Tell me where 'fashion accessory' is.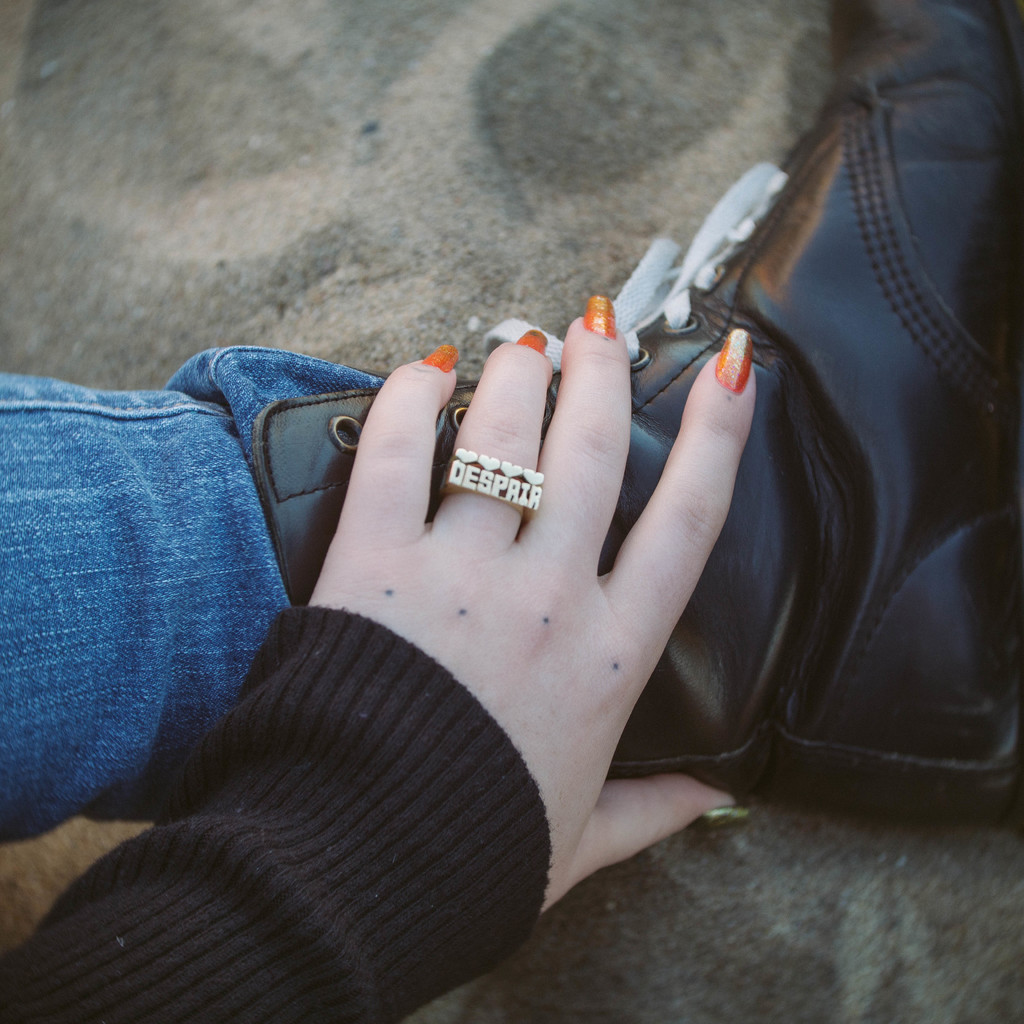
'fashion accessory' is at locate(445, 443, 548, 516).
